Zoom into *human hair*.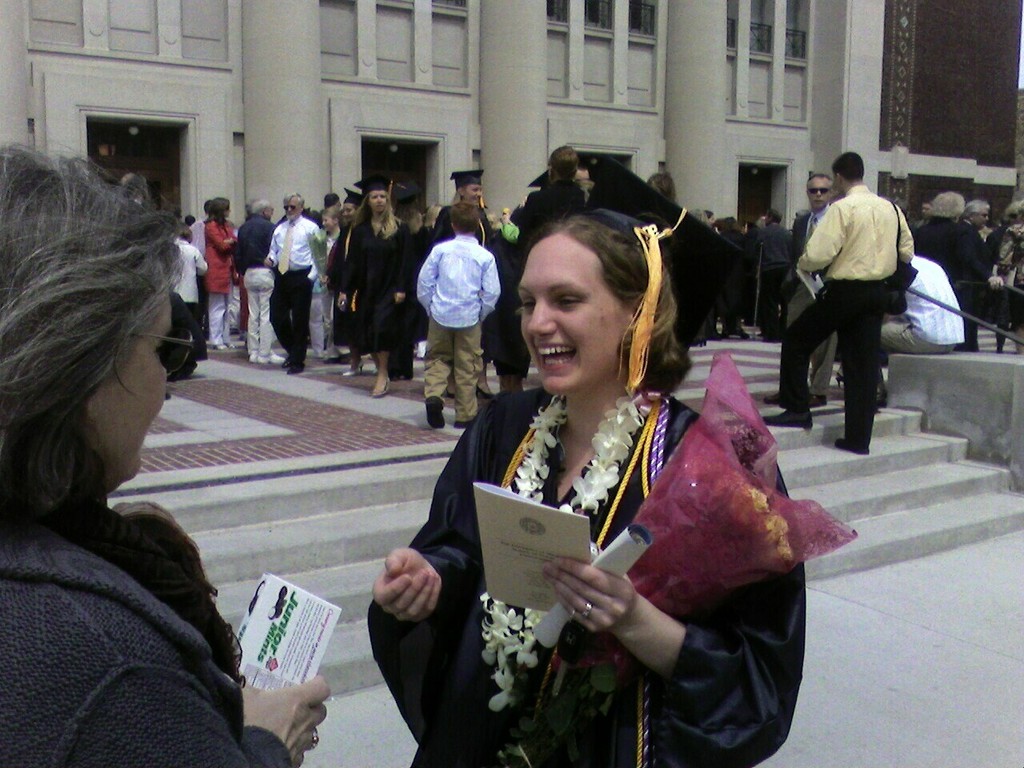
Zoom target: <region>764, 209, 782, 222</region>.
